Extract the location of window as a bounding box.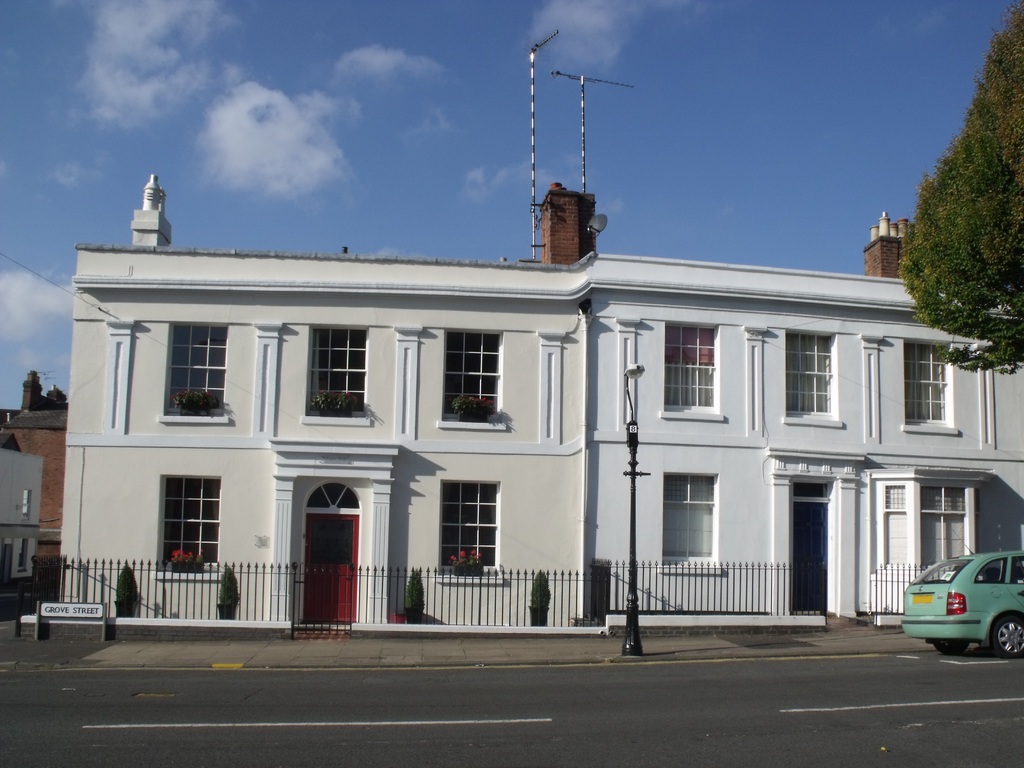
detection(902, 340, 954, 430).
